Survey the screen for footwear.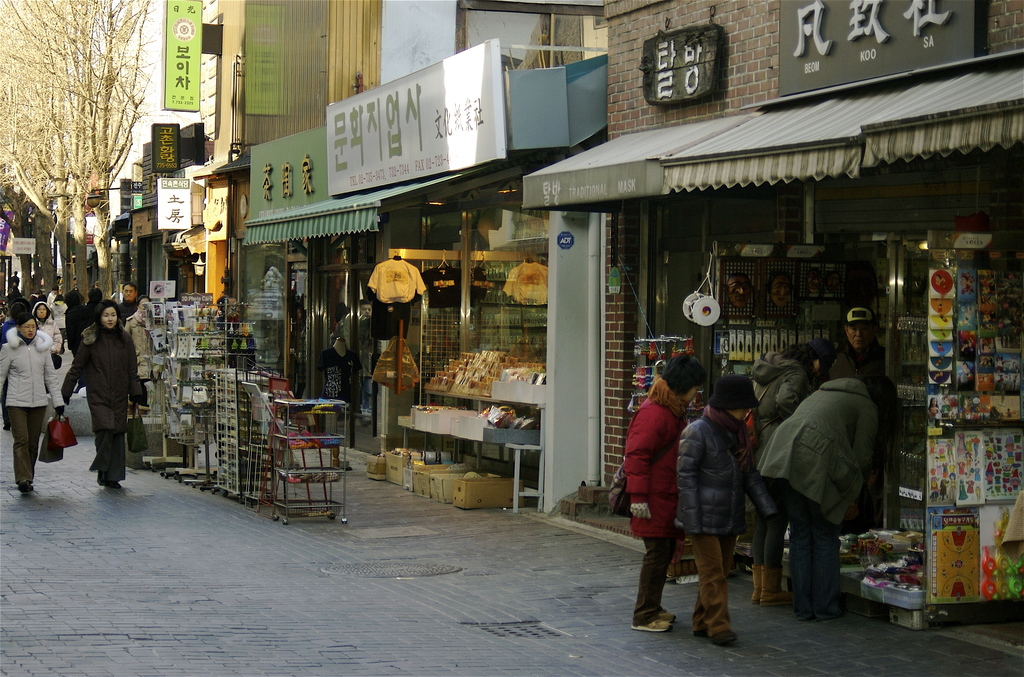
Survey found: detection(655, 608, 673, 622).
